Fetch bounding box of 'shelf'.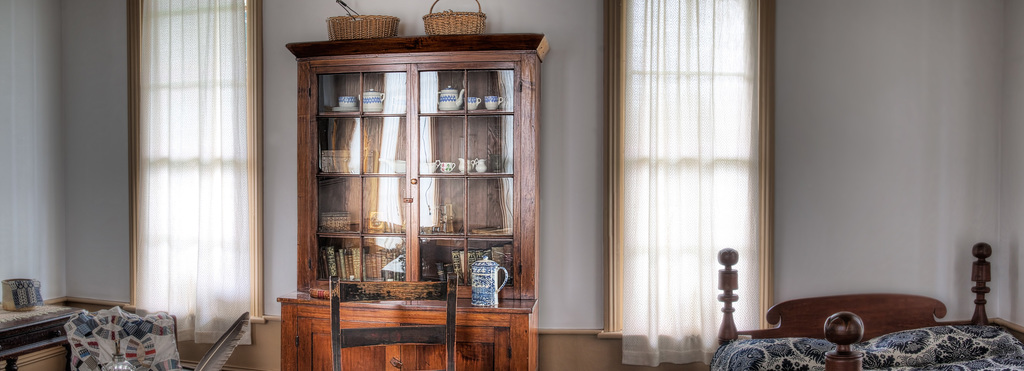
Bbox: bbox(319, 67, 409, 117).
